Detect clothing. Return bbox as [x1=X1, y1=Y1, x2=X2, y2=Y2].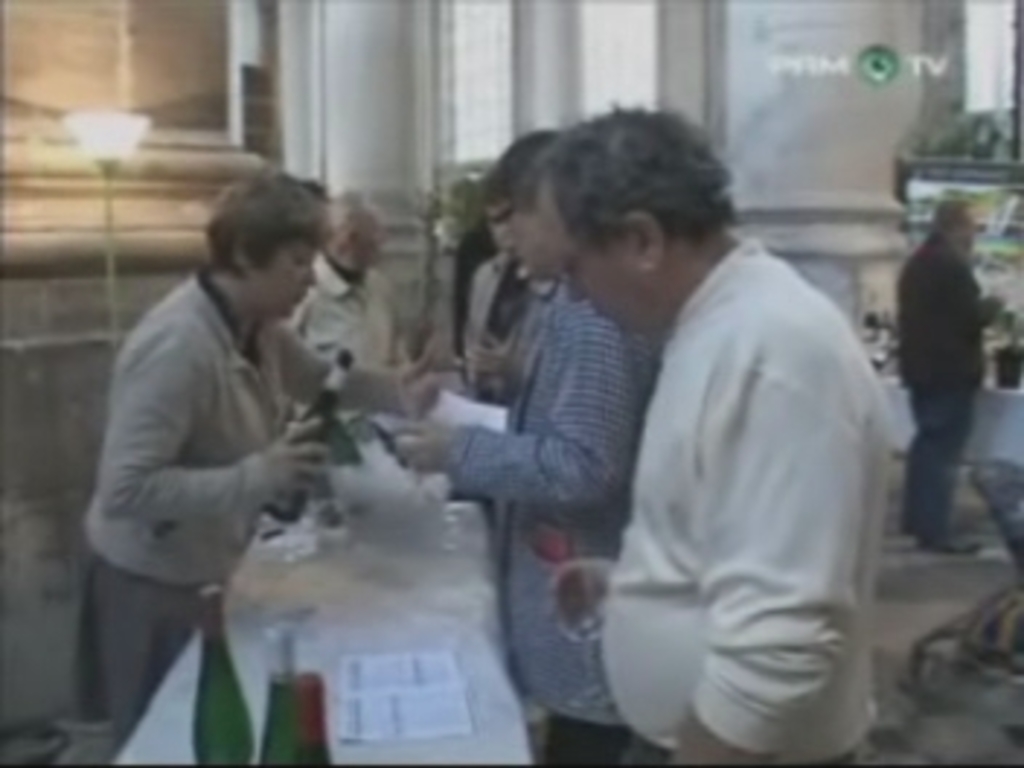
[x1=291, y1=256, x2=407, y2=375].
